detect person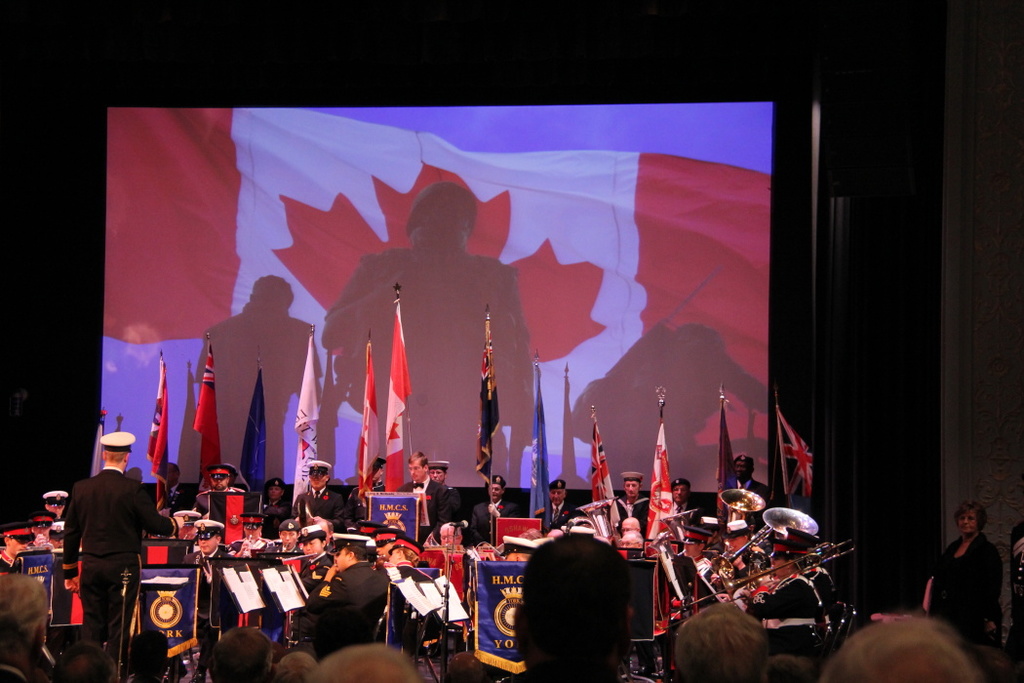
pyautogui.locateOnScreen(608, 467, 649, 541)
